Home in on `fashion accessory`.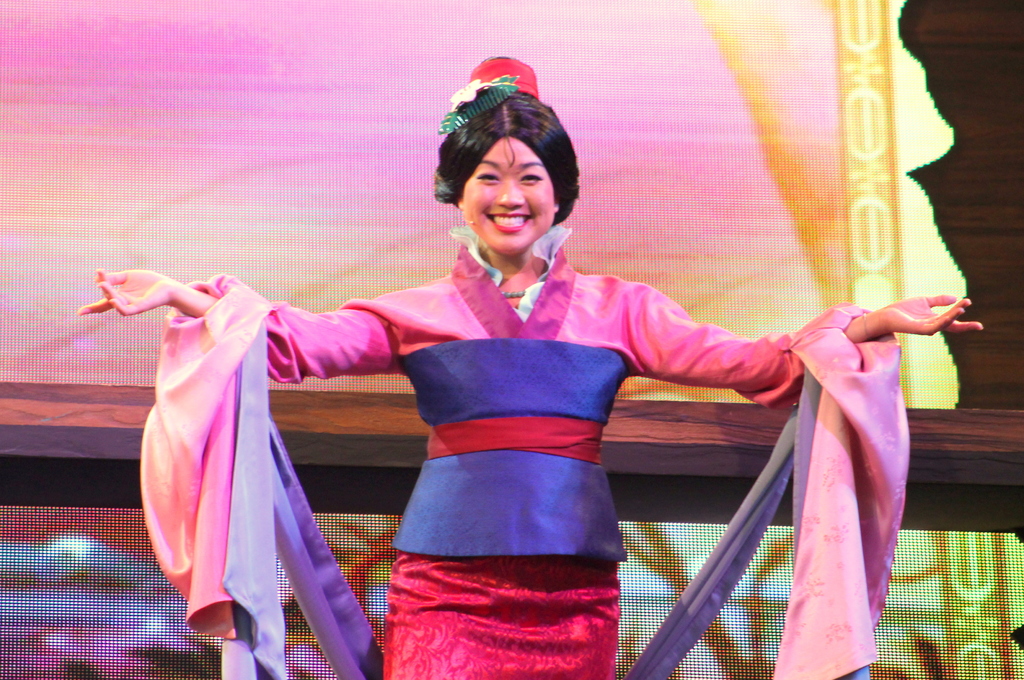
Homed in at [858,306,873,345].
